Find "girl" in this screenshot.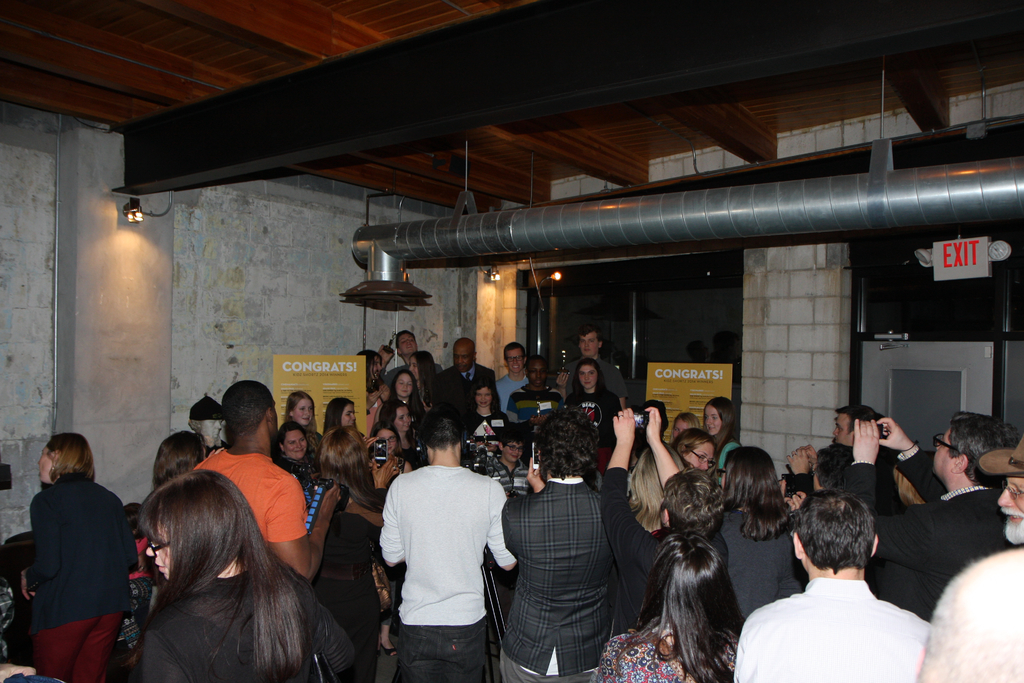
The bounding box for "girl" is box=[409, 352, 434, 384].
